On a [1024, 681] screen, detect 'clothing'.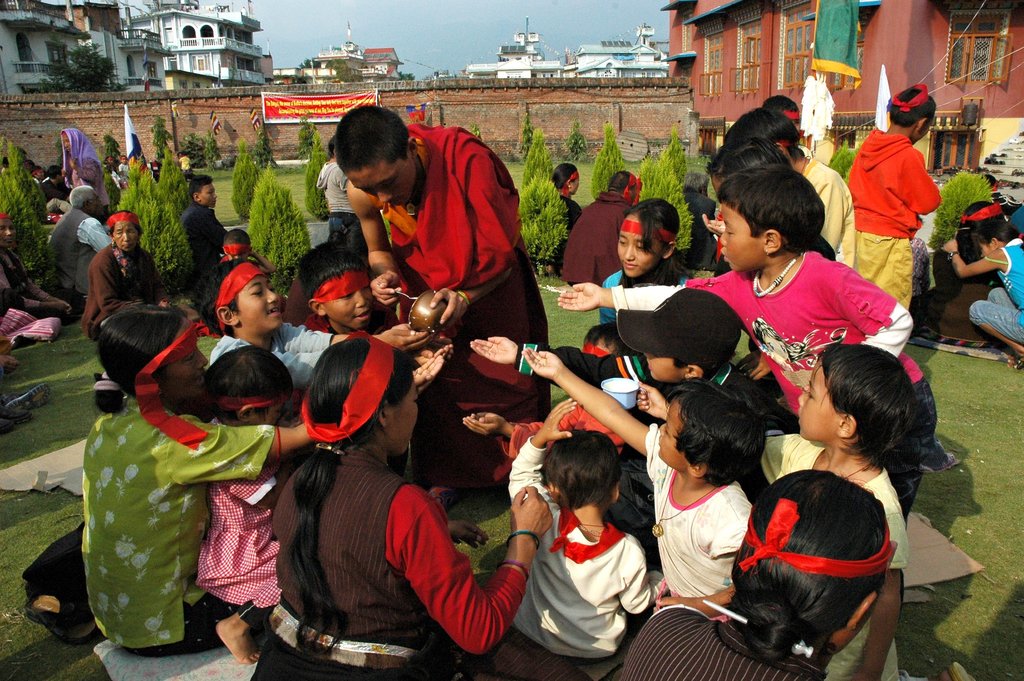
(198,469,296,615).
